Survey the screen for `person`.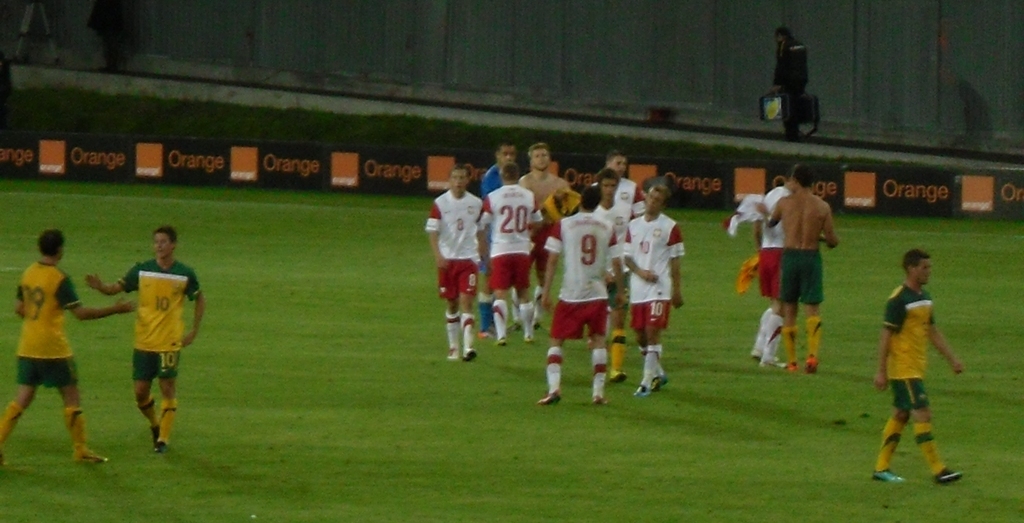
Survey found: rect(430, 164, 483, 364).
